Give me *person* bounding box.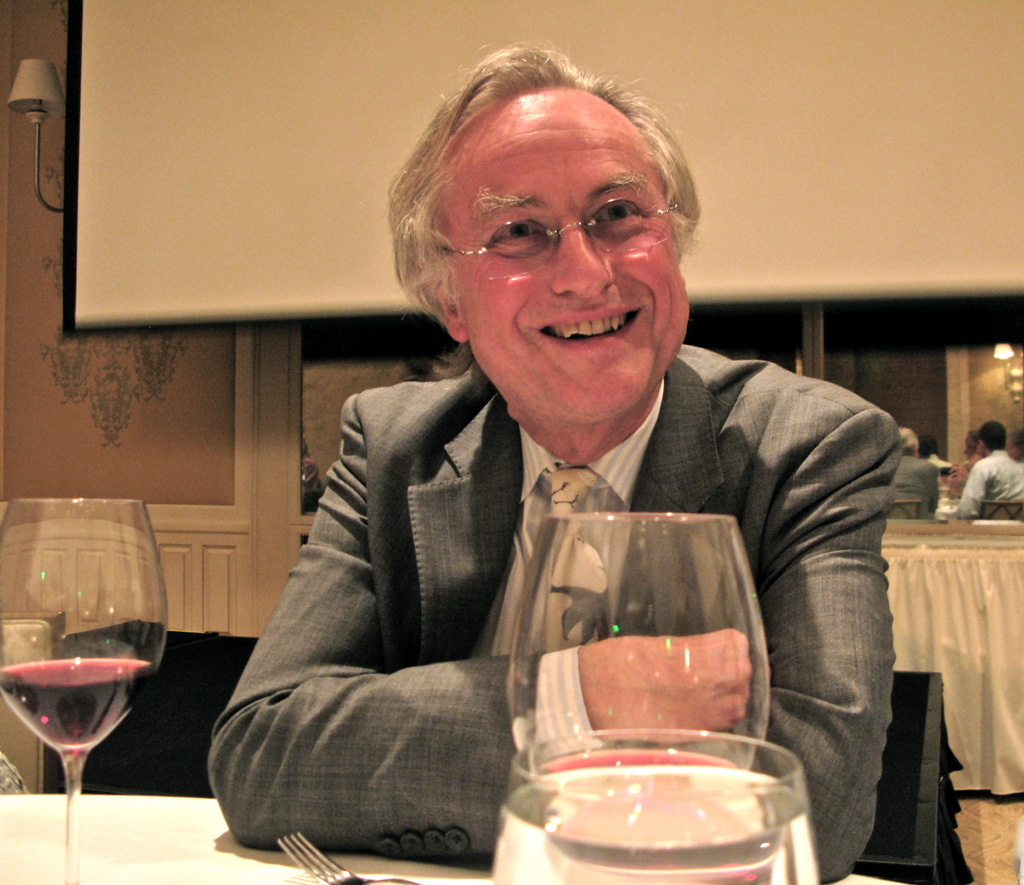
898 421 918 450.
